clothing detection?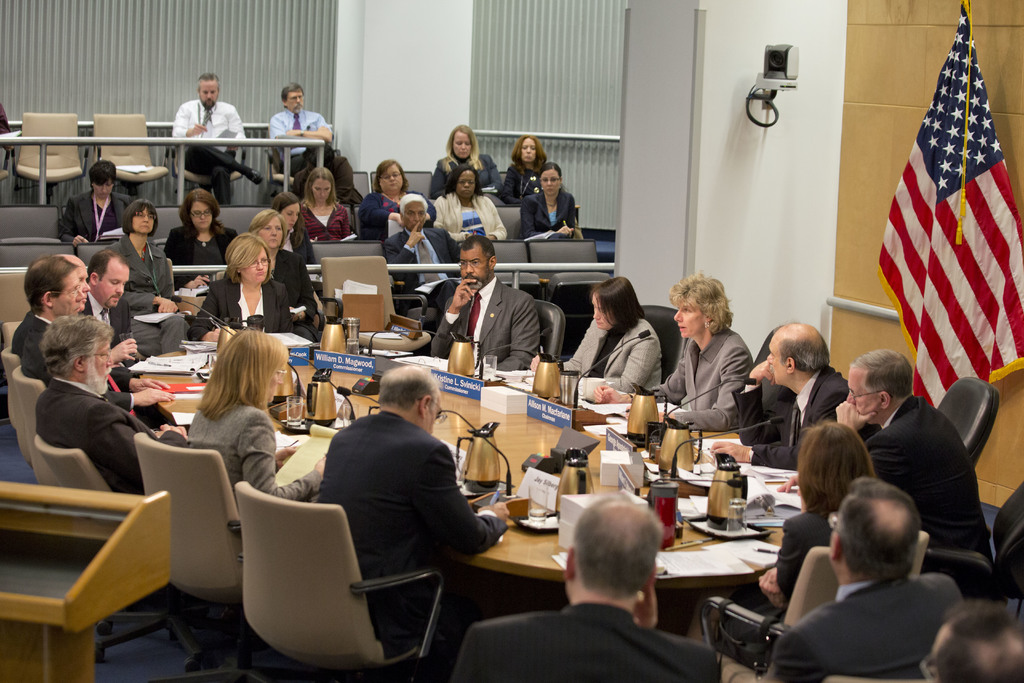
box=[763, 571, 965, 681]
